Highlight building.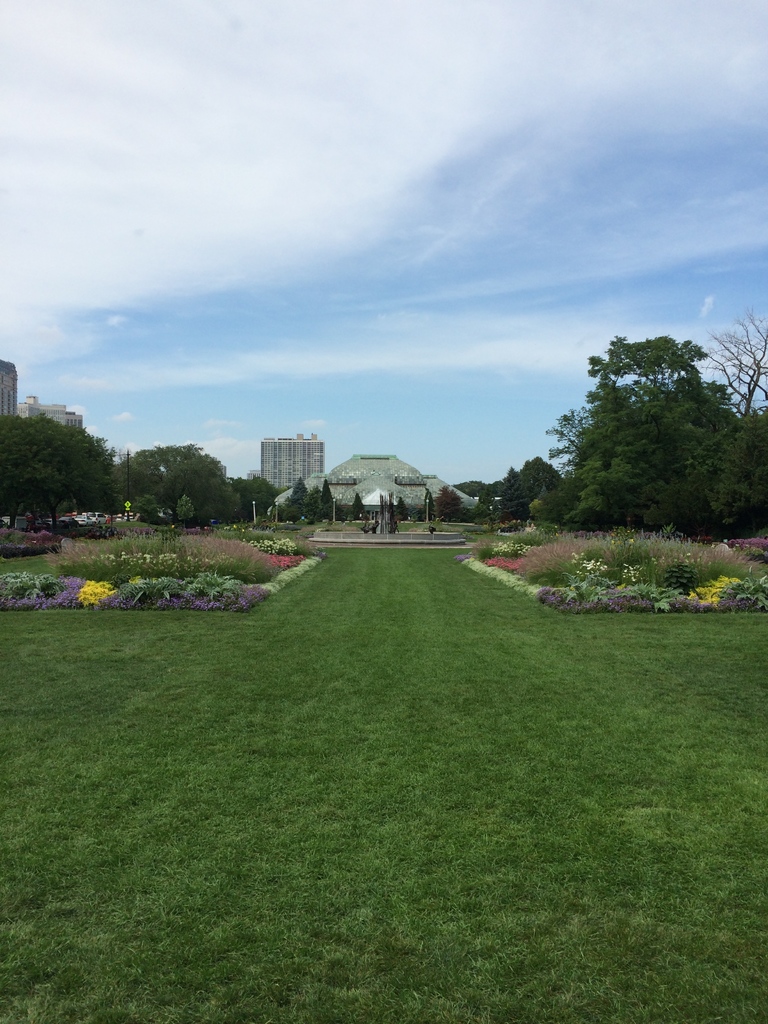
Highlighted region: region(0, 356, 88, 438).
